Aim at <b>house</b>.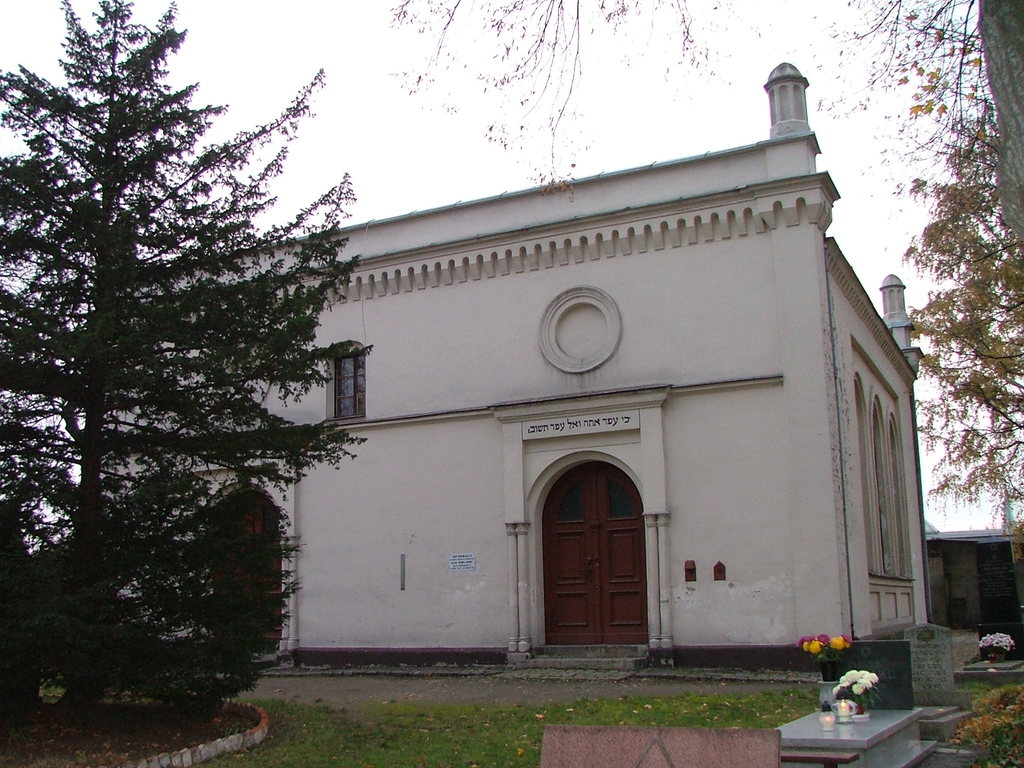
Aimed at l=102, t=63, r=922, b=685.
